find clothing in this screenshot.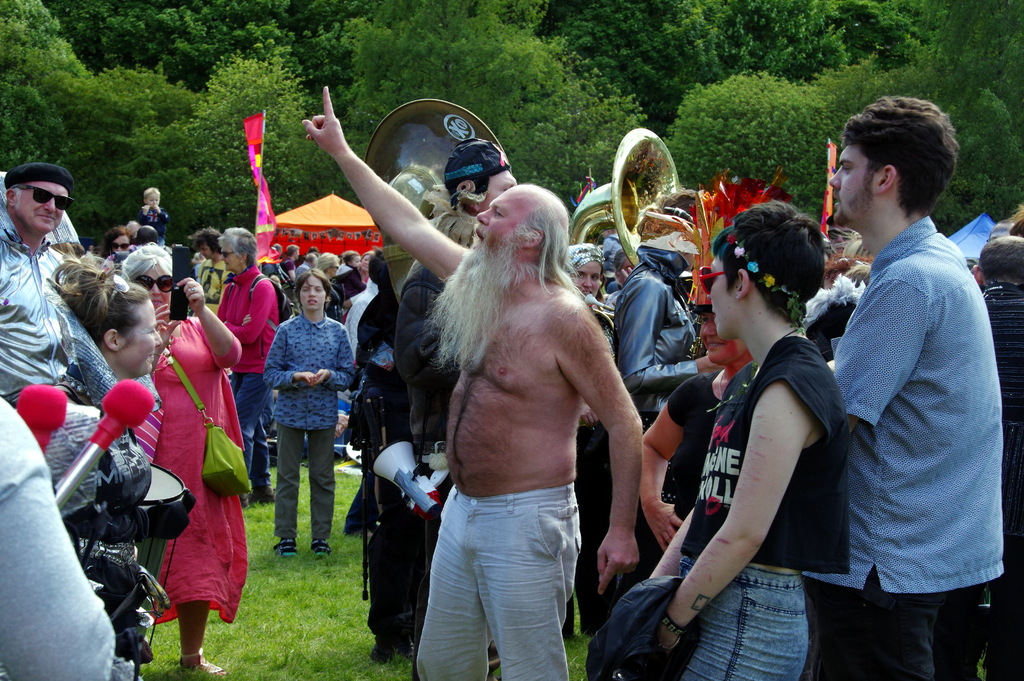
The bounding box for clothing is <bbox>138, 305, 239, 627</bbox>.
